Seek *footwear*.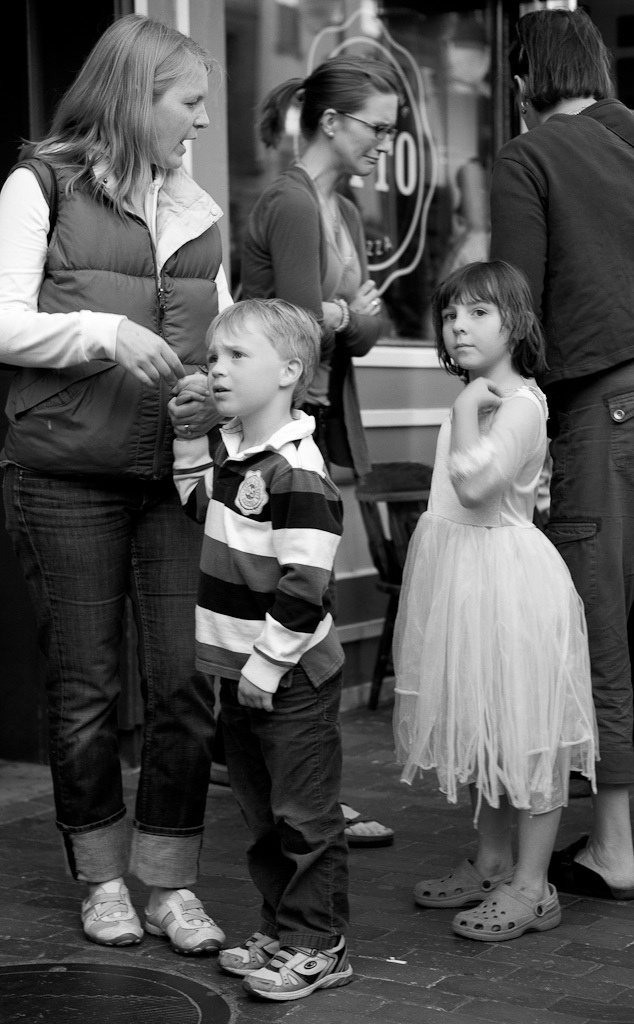
BBox(244, 944, 357, 997).
